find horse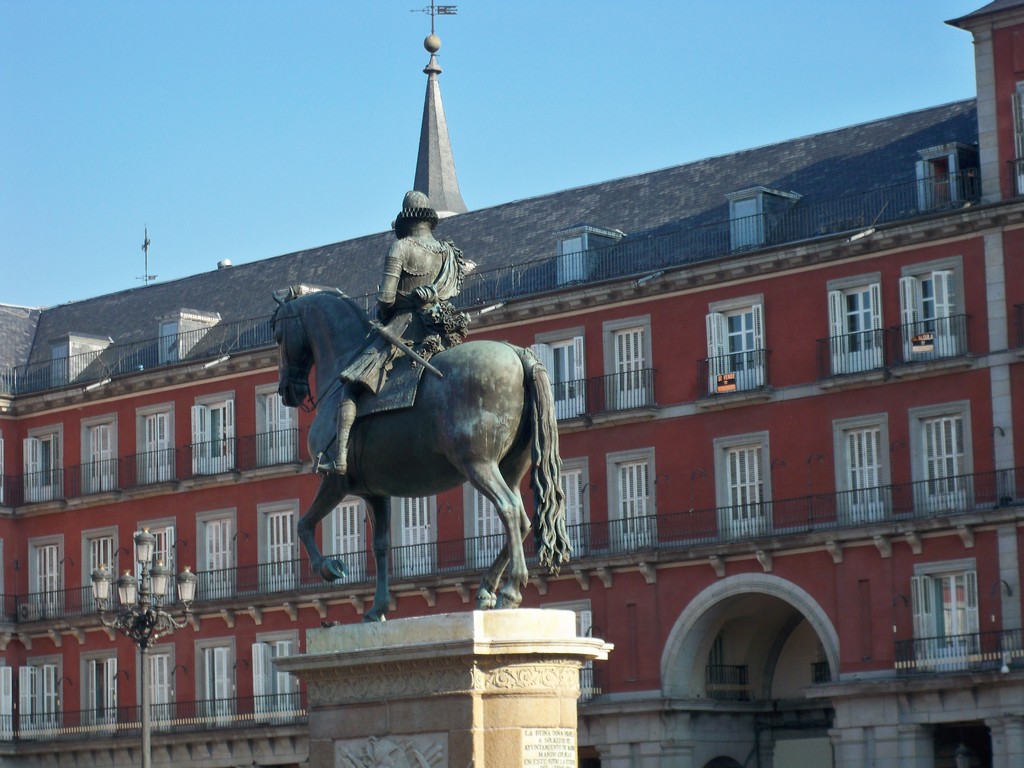
269/283/578/611
